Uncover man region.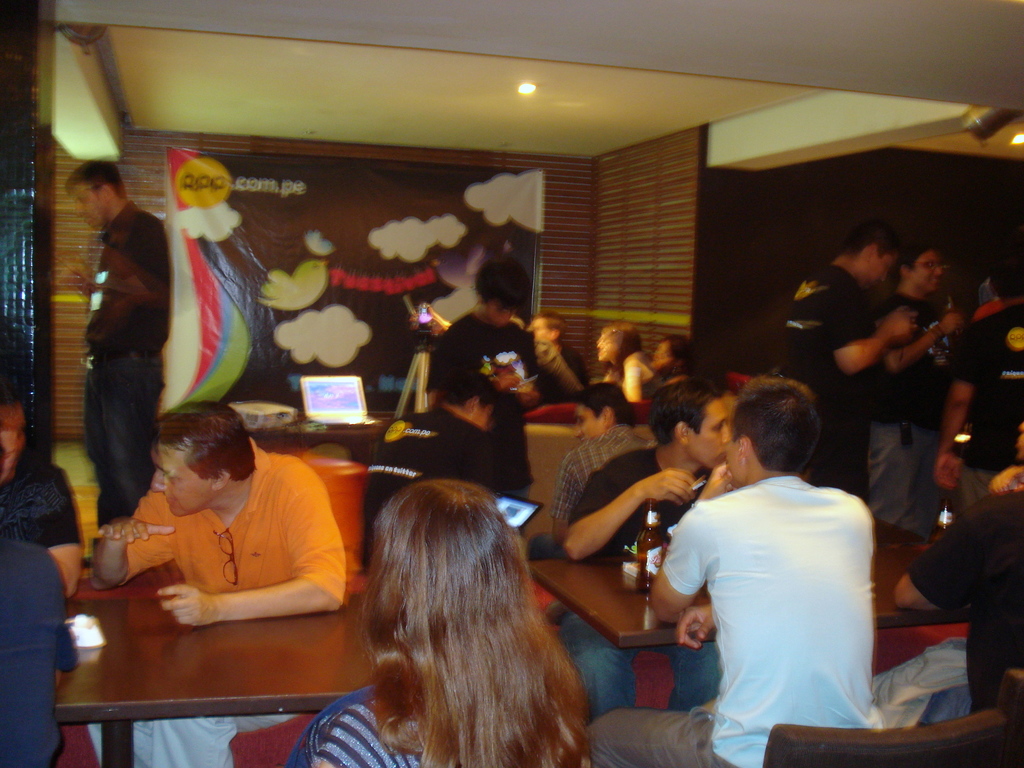
Uncovered: 583, 365, 883, 767.
